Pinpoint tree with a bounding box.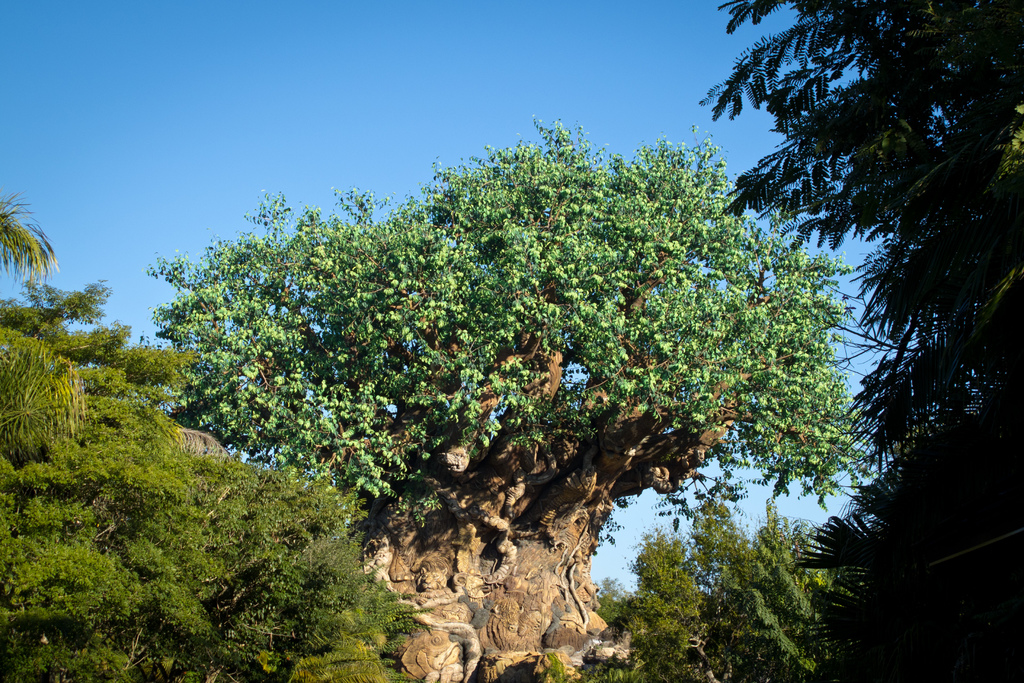
[x1=697, y1=0, x2=1023, y2=682].
